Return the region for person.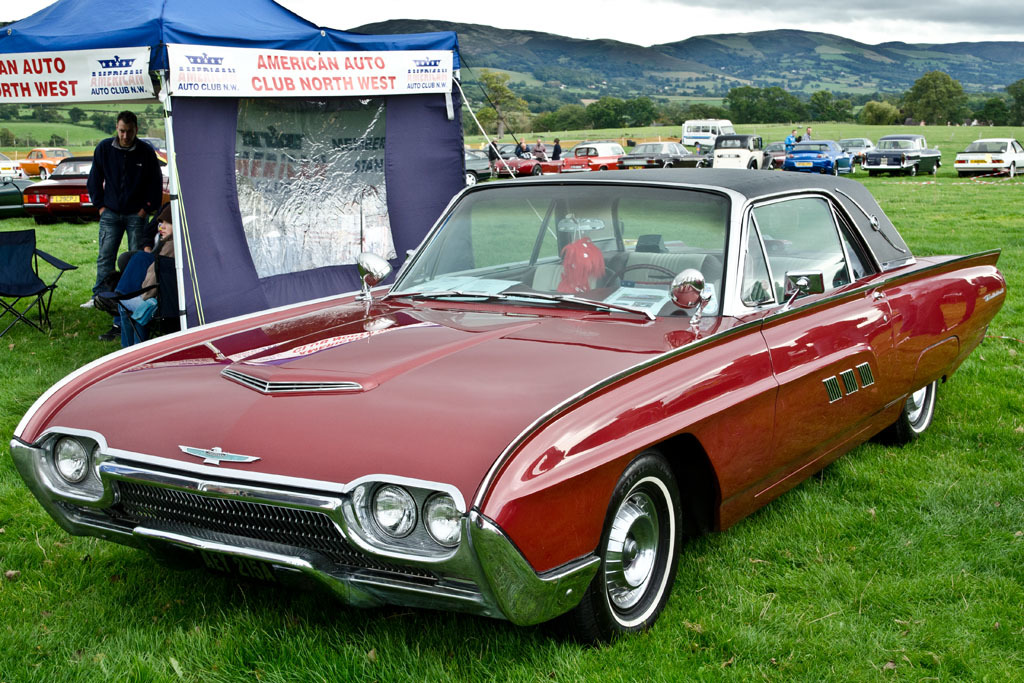
<box>550,135,561,160</box>.
